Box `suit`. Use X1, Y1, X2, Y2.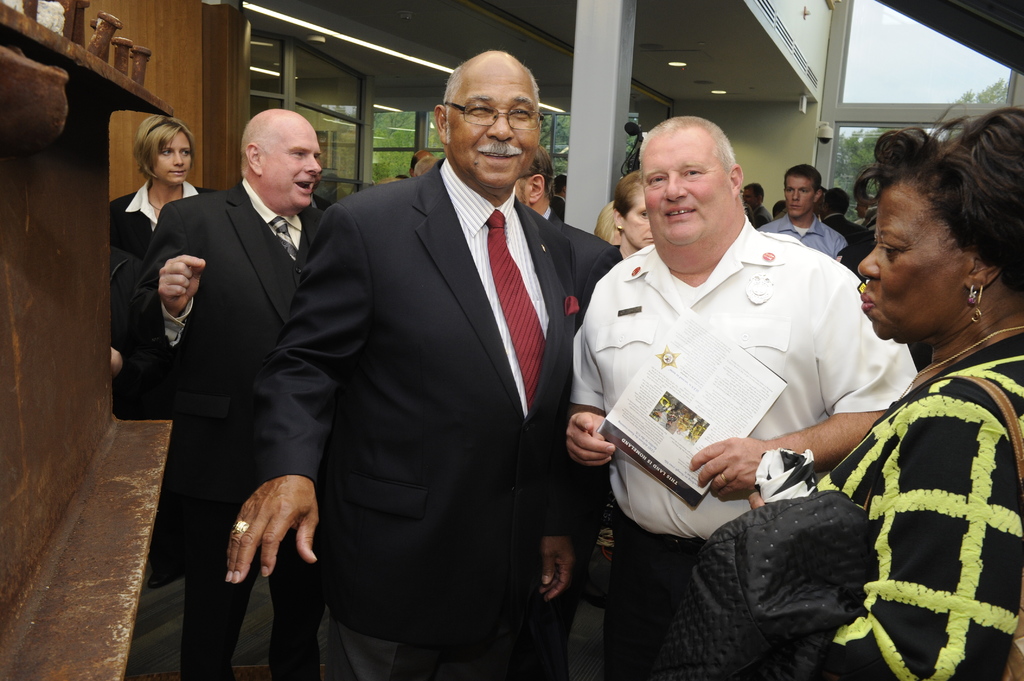
258, 156, 586, 645.
